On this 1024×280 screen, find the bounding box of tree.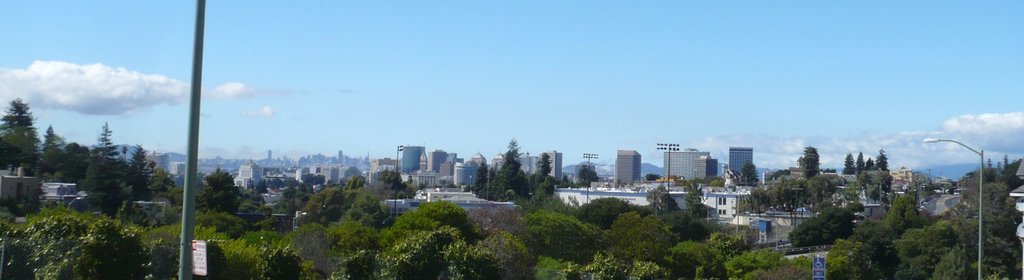
Bounding box: locate(748, 183, 771, 217).
